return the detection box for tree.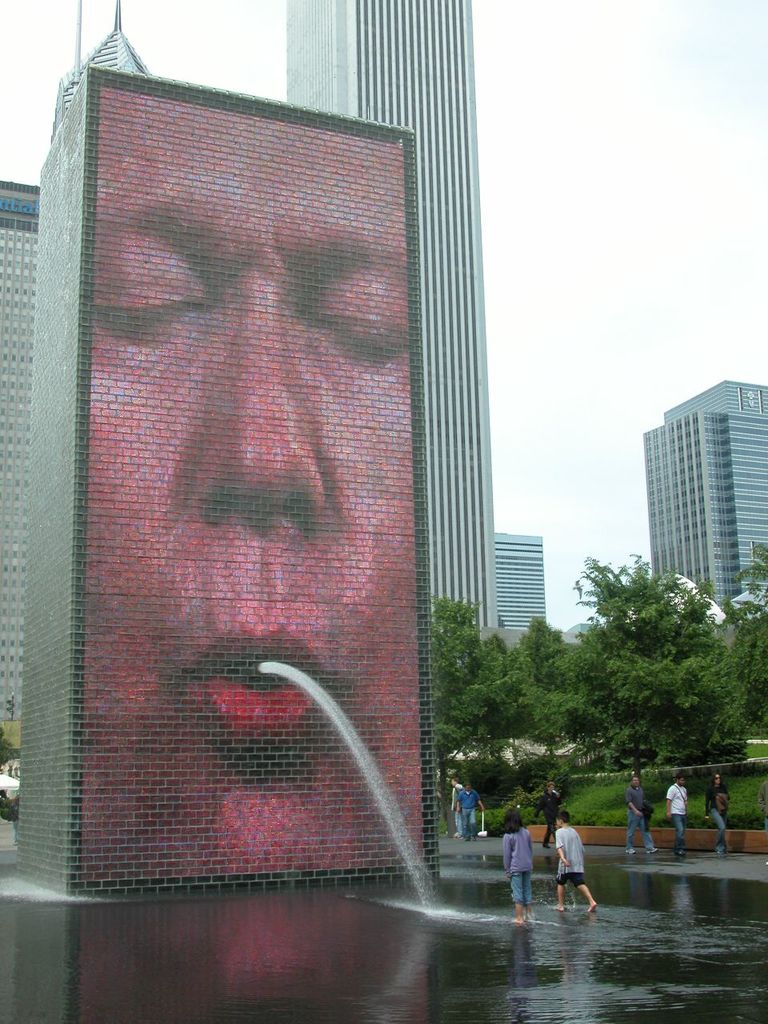
bbox=(429, 589, 552, 844).
